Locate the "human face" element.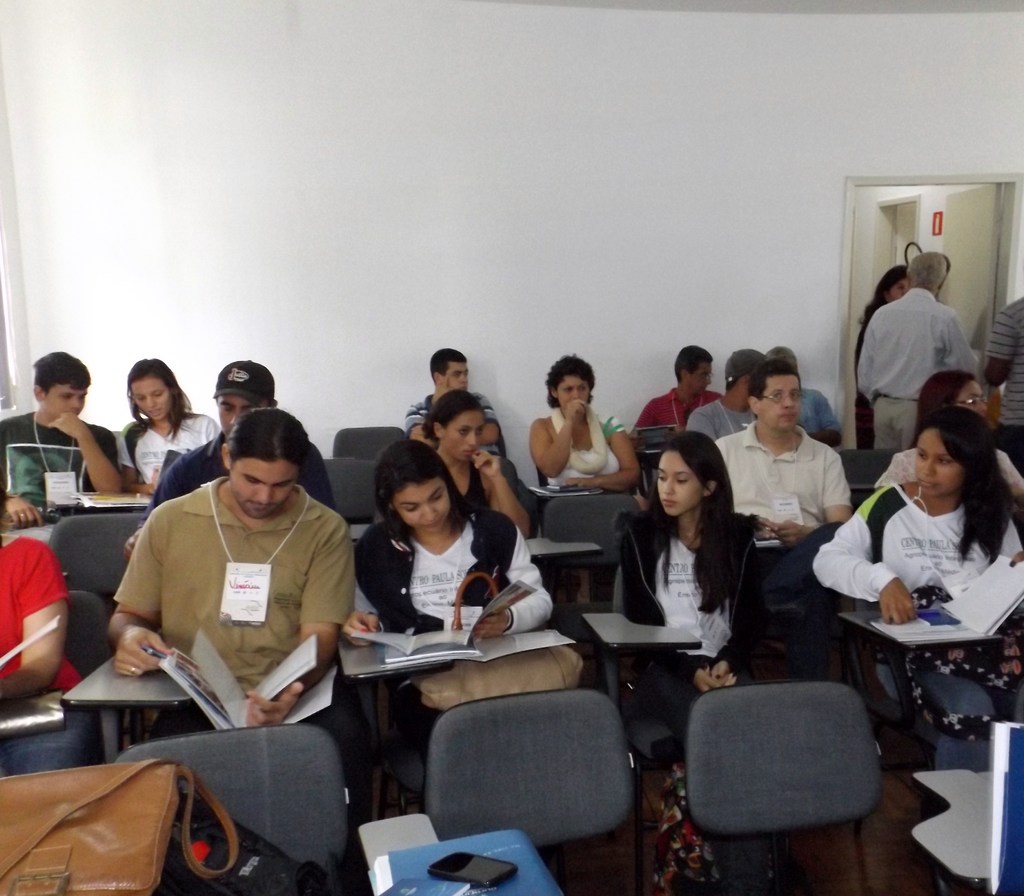
Element bbox: <region>890, 277, 913, 302</region>.
